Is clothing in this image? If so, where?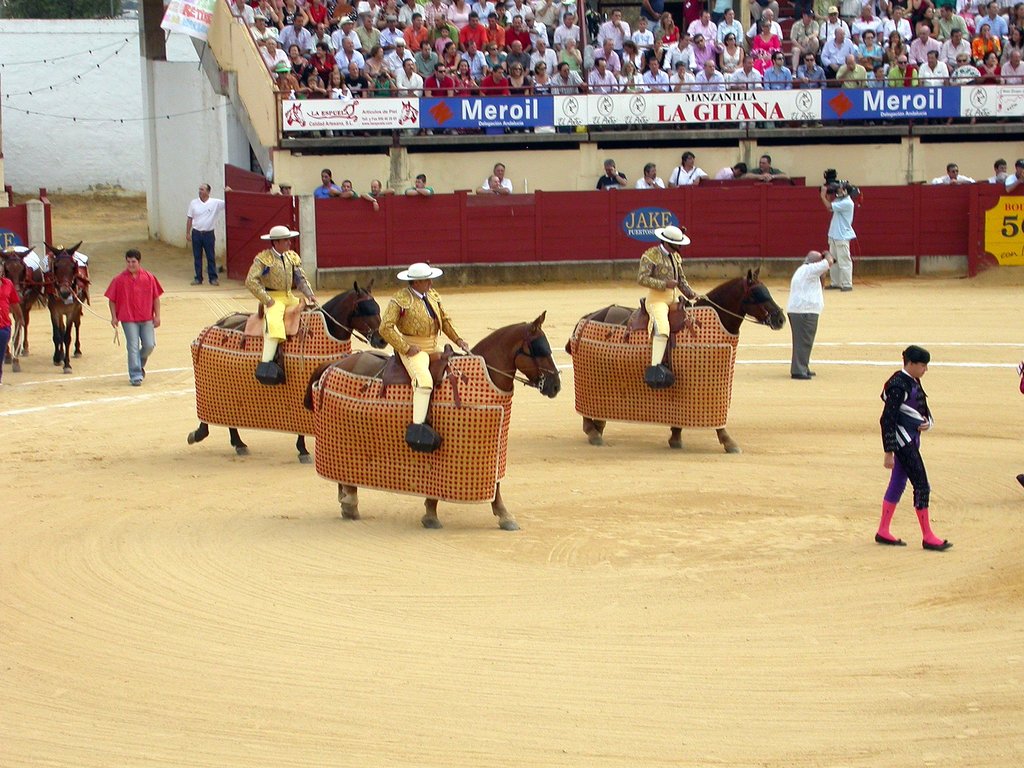
Yes, at Rect(235, 2, 255, 26).
